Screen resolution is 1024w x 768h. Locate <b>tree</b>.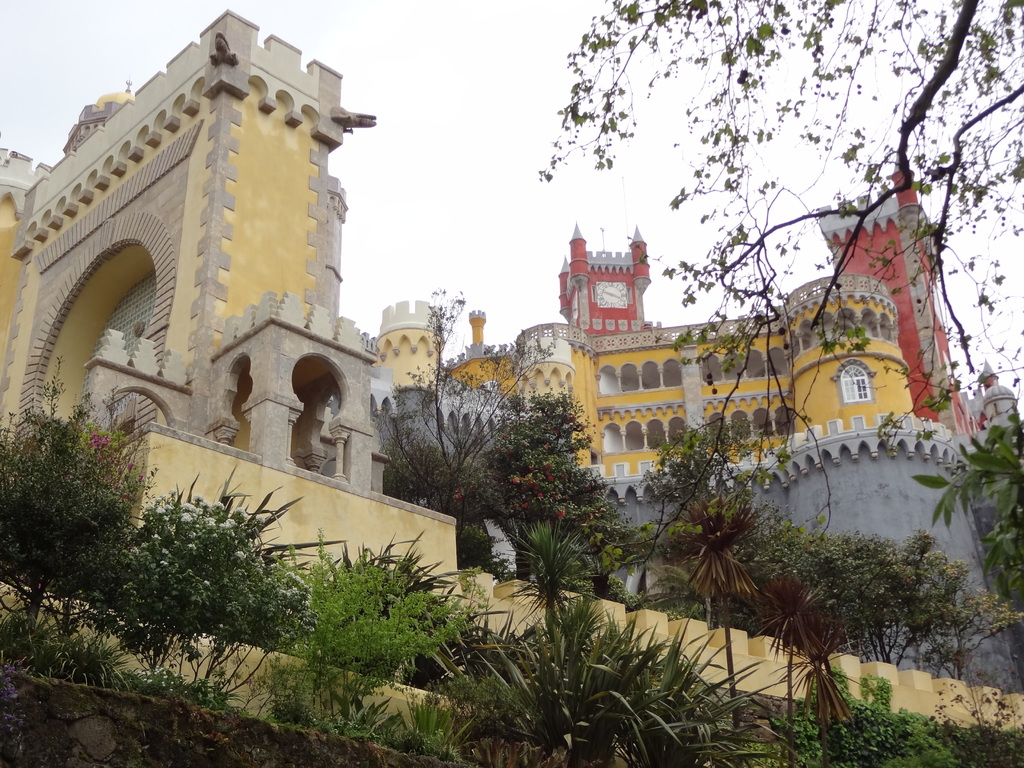
(913, 401, 1023, 611).
